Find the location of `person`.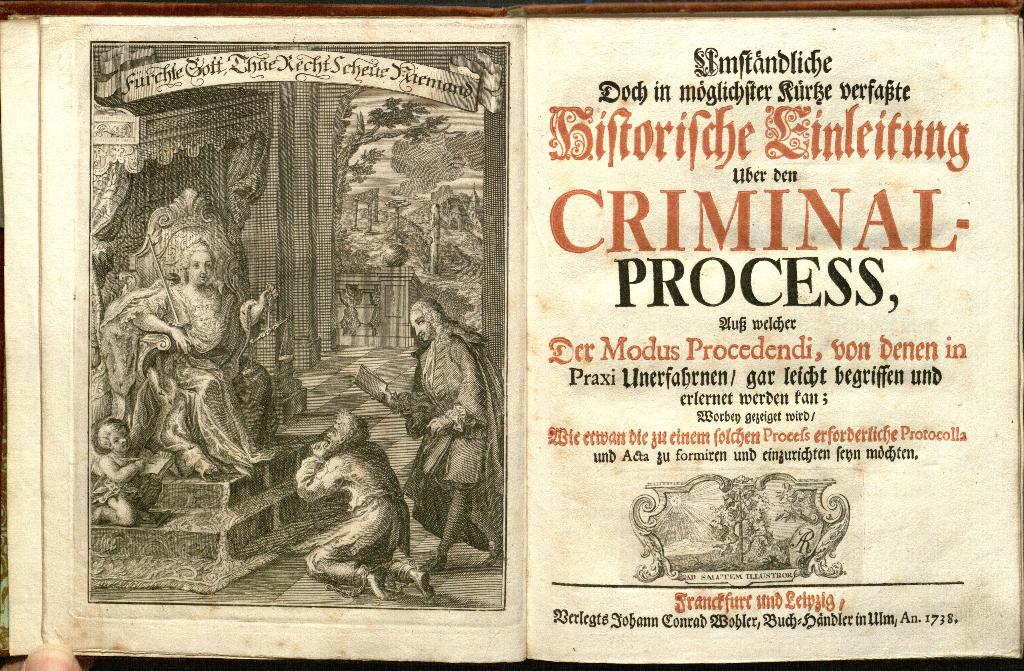
Location: x1=90, y1=422, x2=166, y2=530.
